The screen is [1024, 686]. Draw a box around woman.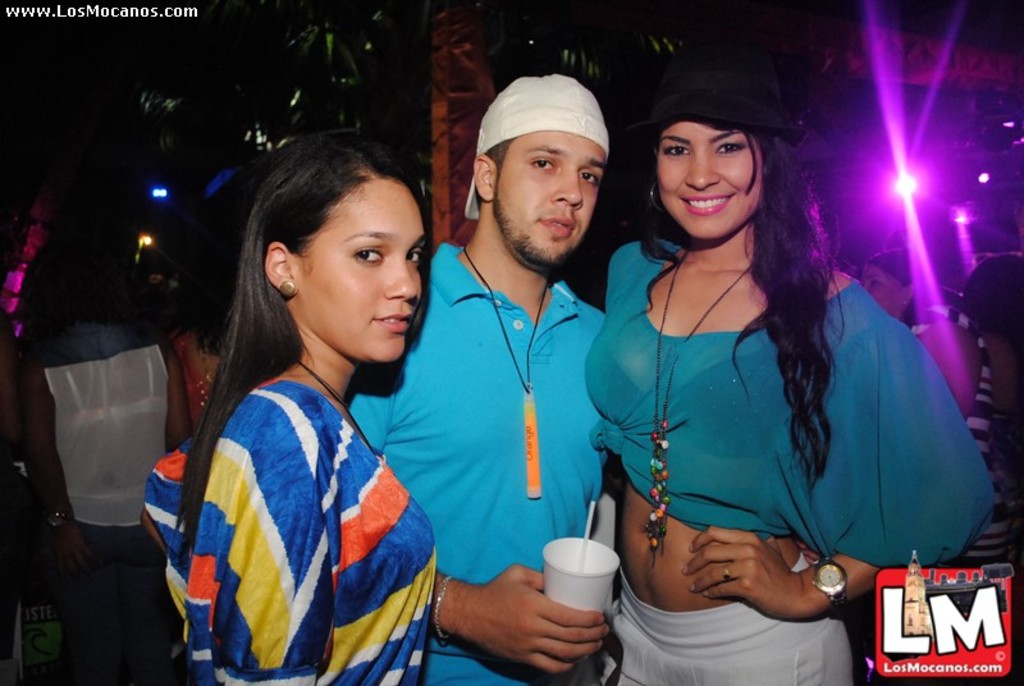
box(850, 241, 1019, 572).
